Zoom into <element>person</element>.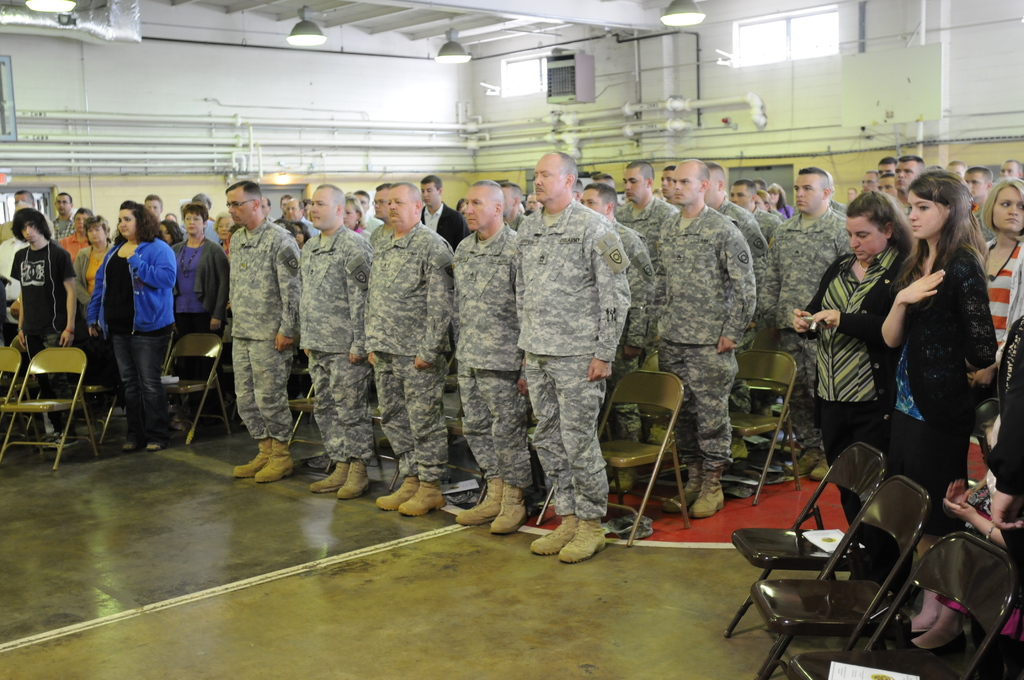
Zoom target: (159, 213, 180, 250).
